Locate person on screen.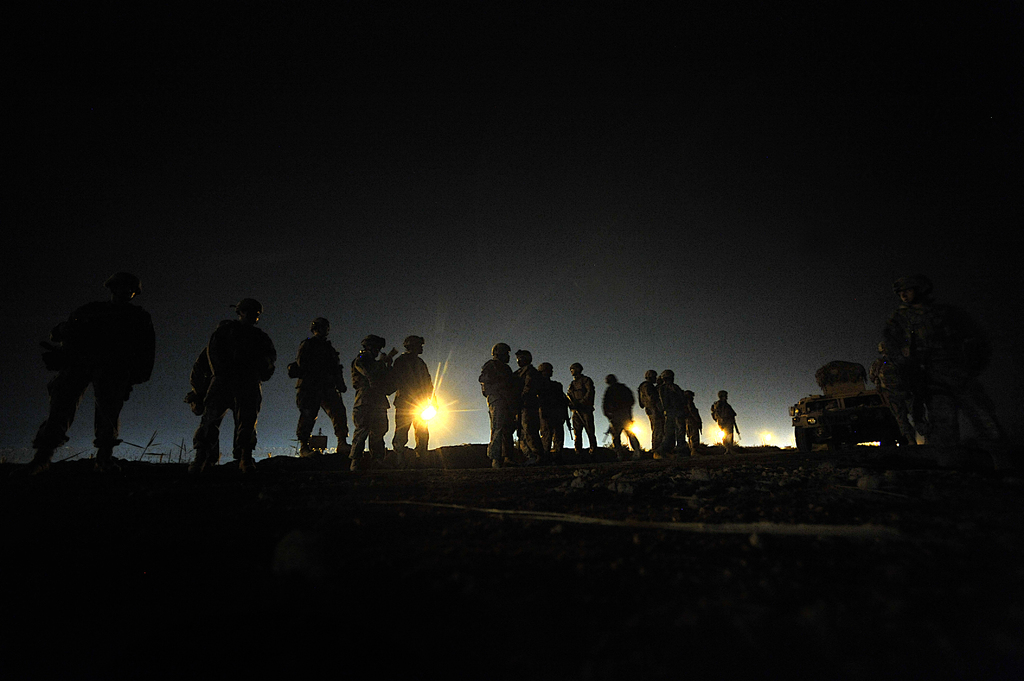
On screen at Rect(599, 378, 639, 443).
